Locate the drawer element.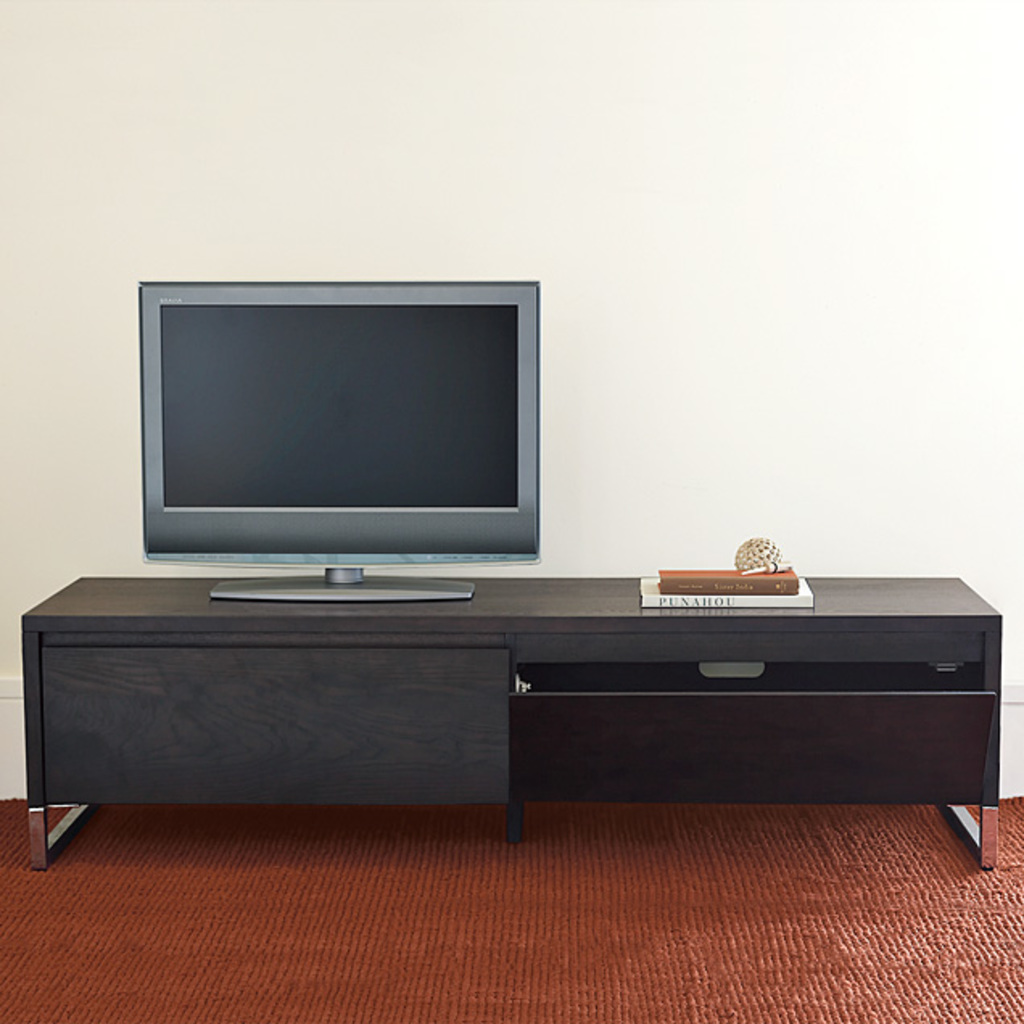
Element bbox: l=510, t=691, r=997, b=808.
